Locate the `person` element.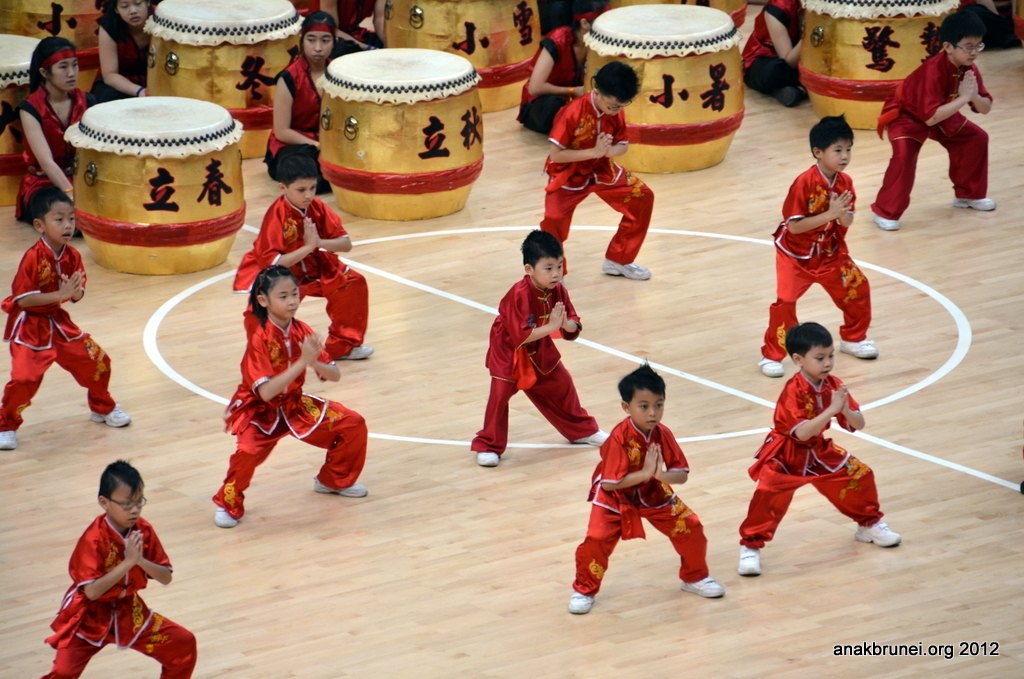
Element bbox: 265:11:336:197.
